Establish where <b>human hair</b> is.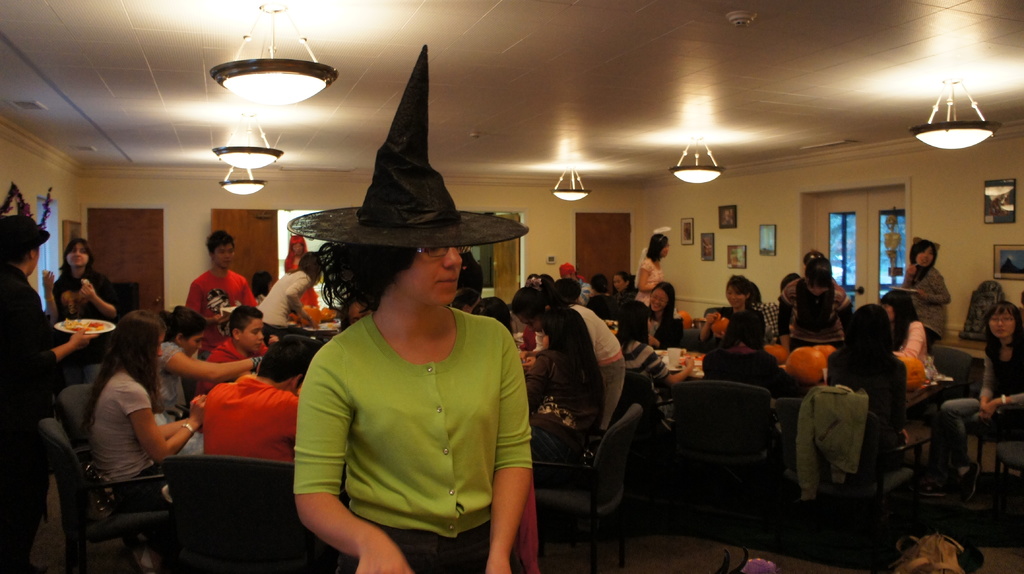
Established at detection(845, 303, 892, 357).
